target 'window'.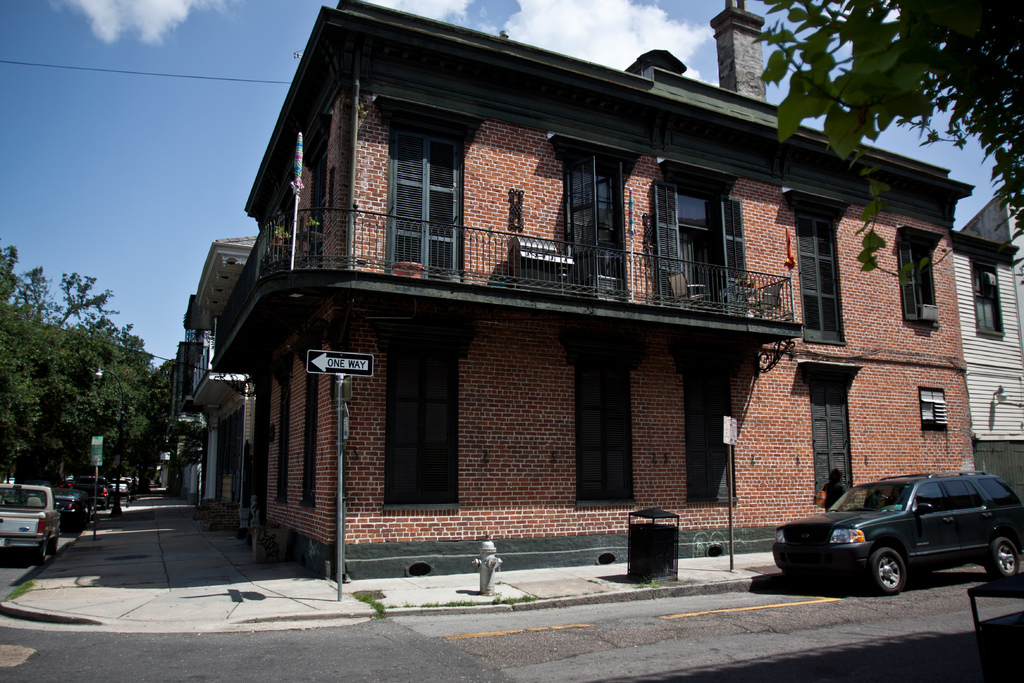
Target region: (566, 152, 632, 295).
